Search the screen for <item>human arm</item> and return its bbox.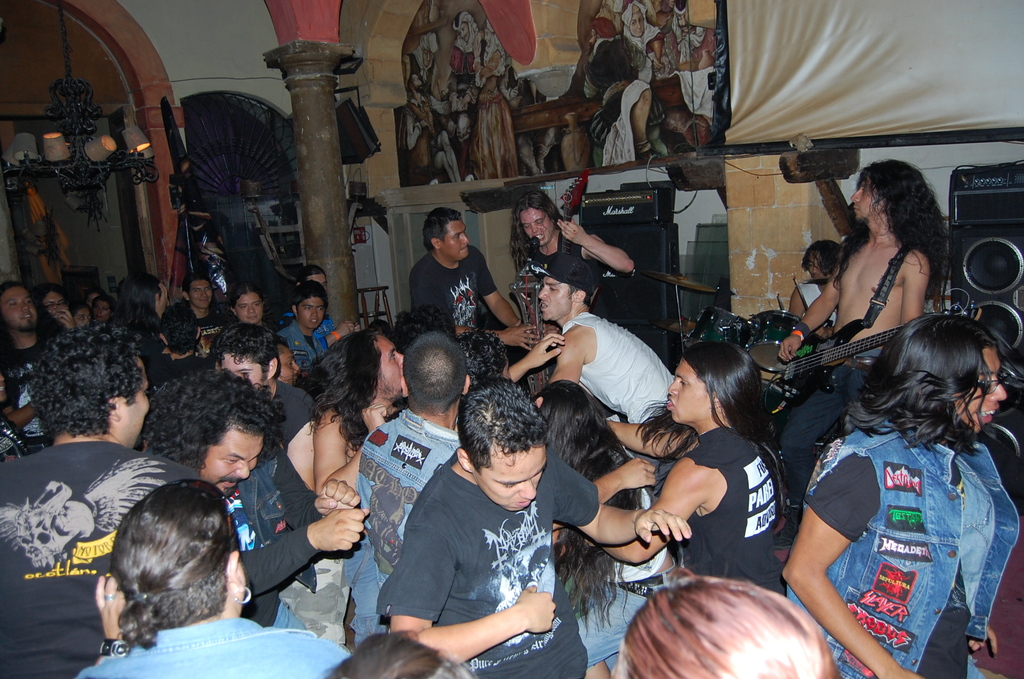
Found: [left=899, top=250, right=929, bottom=325].
